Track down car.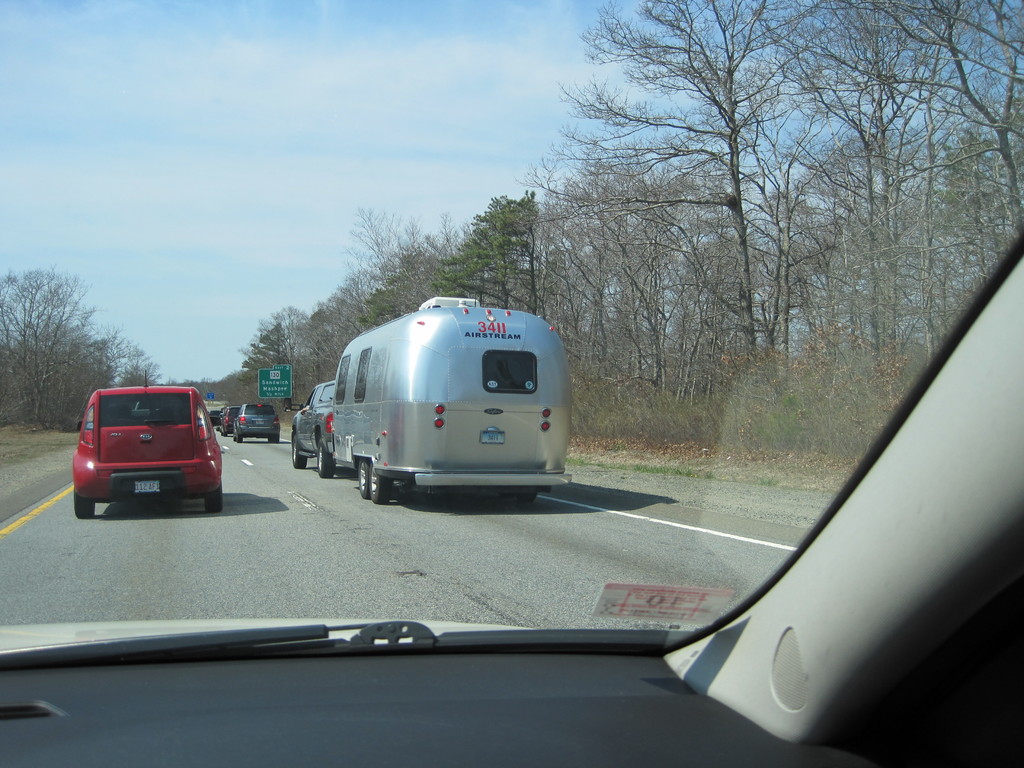
Tracked to bbox(0, 0, 1023, 765).
